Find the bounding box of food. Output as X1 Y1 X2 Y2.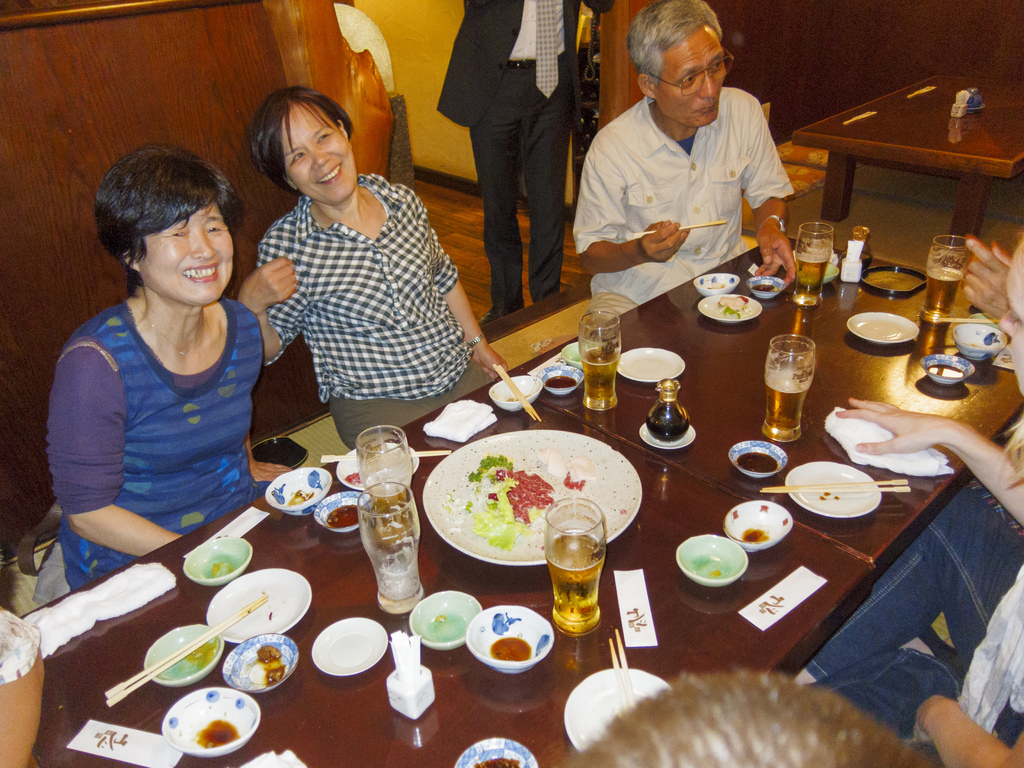
323 506 357 527.
